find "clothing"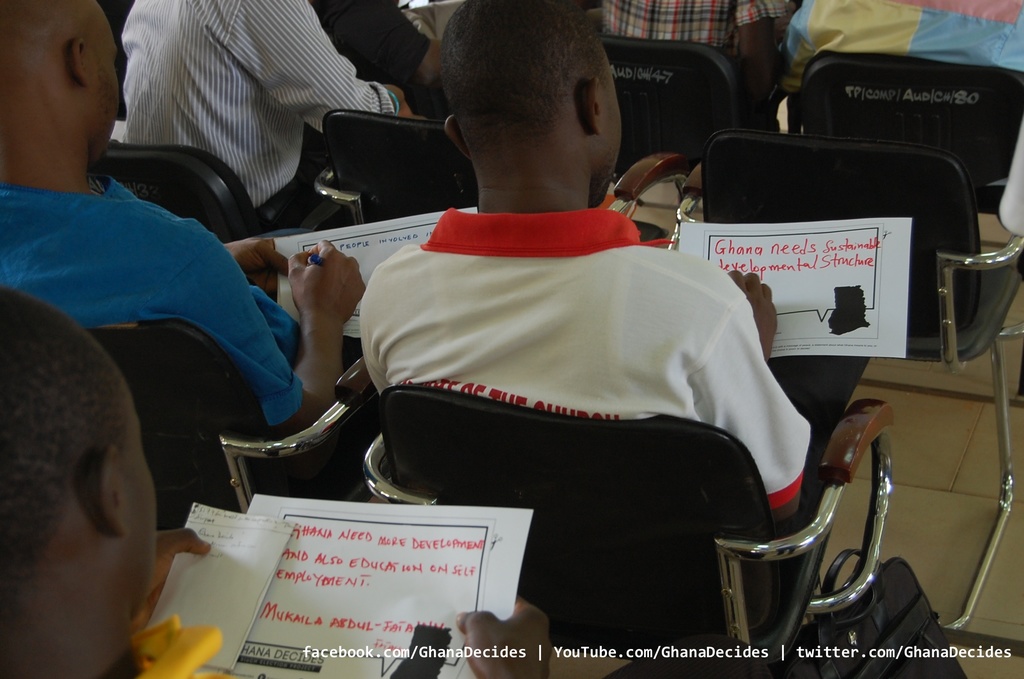
[787,0,1023,92]
